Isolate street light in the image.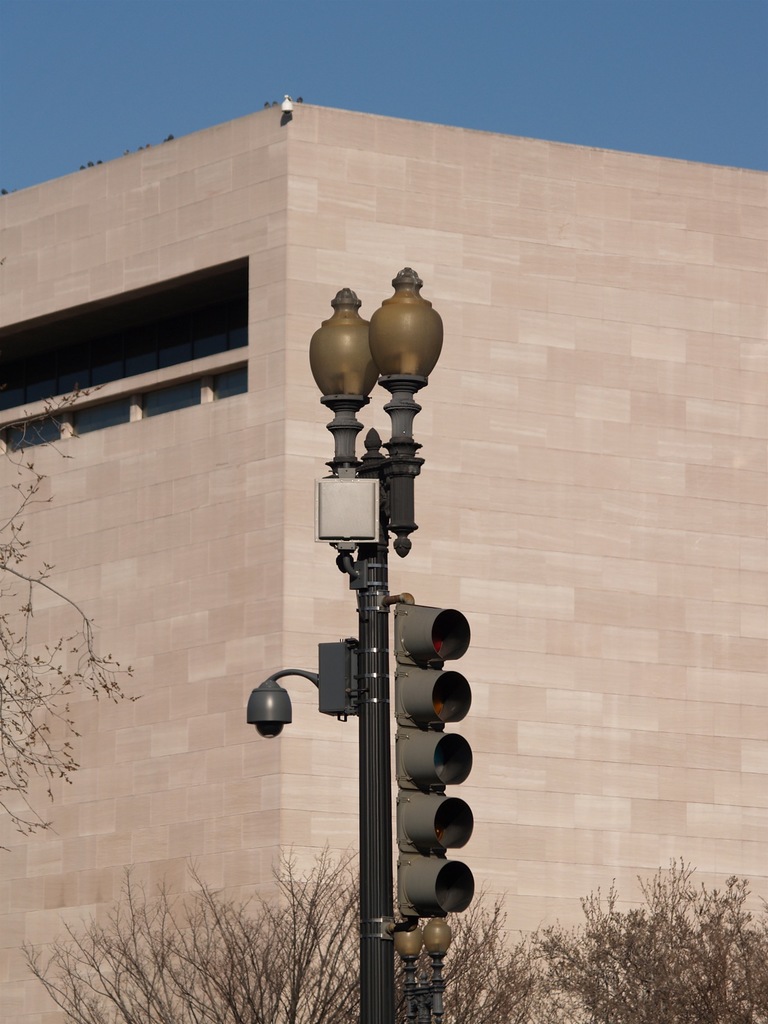
Isolated region: bbox=[237, 254, 480, 1004].
